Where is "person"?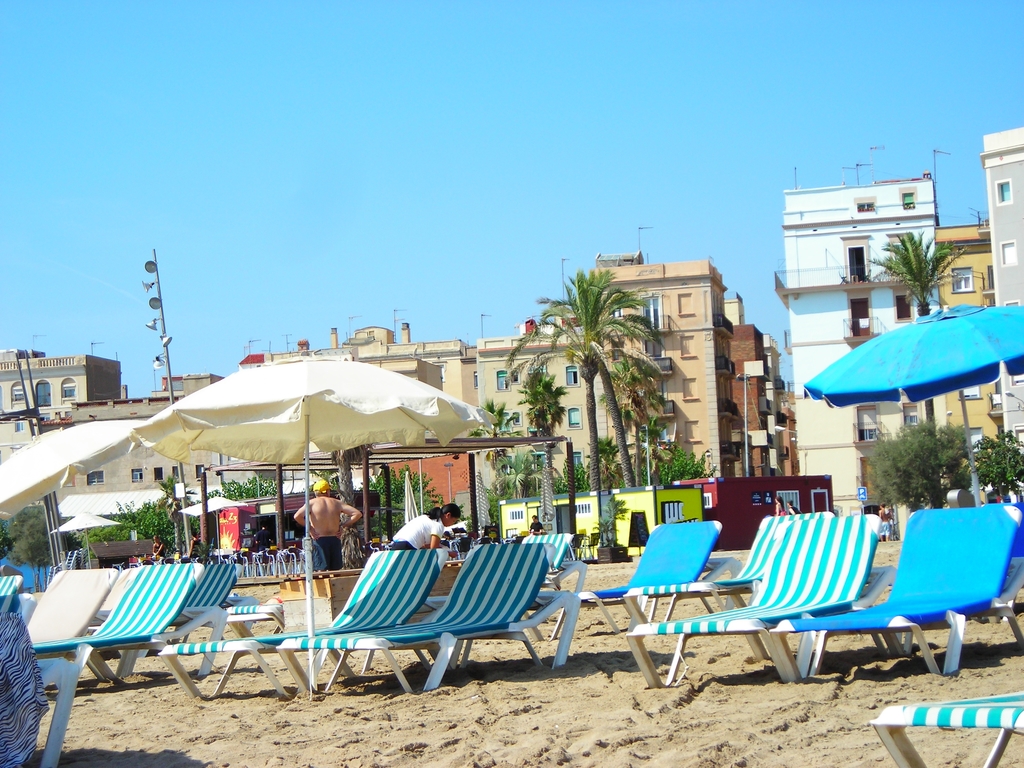
bbox=(186, 528, 209, 560).
